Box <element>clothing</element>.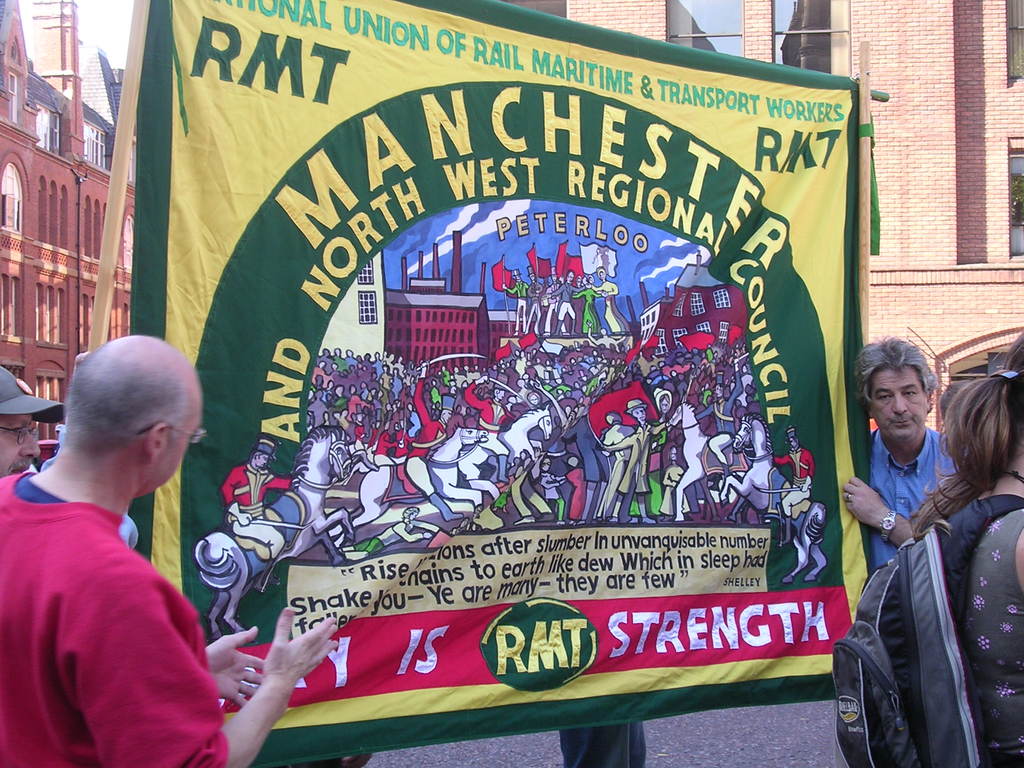
bbox=[591, 426, 644, 525].
